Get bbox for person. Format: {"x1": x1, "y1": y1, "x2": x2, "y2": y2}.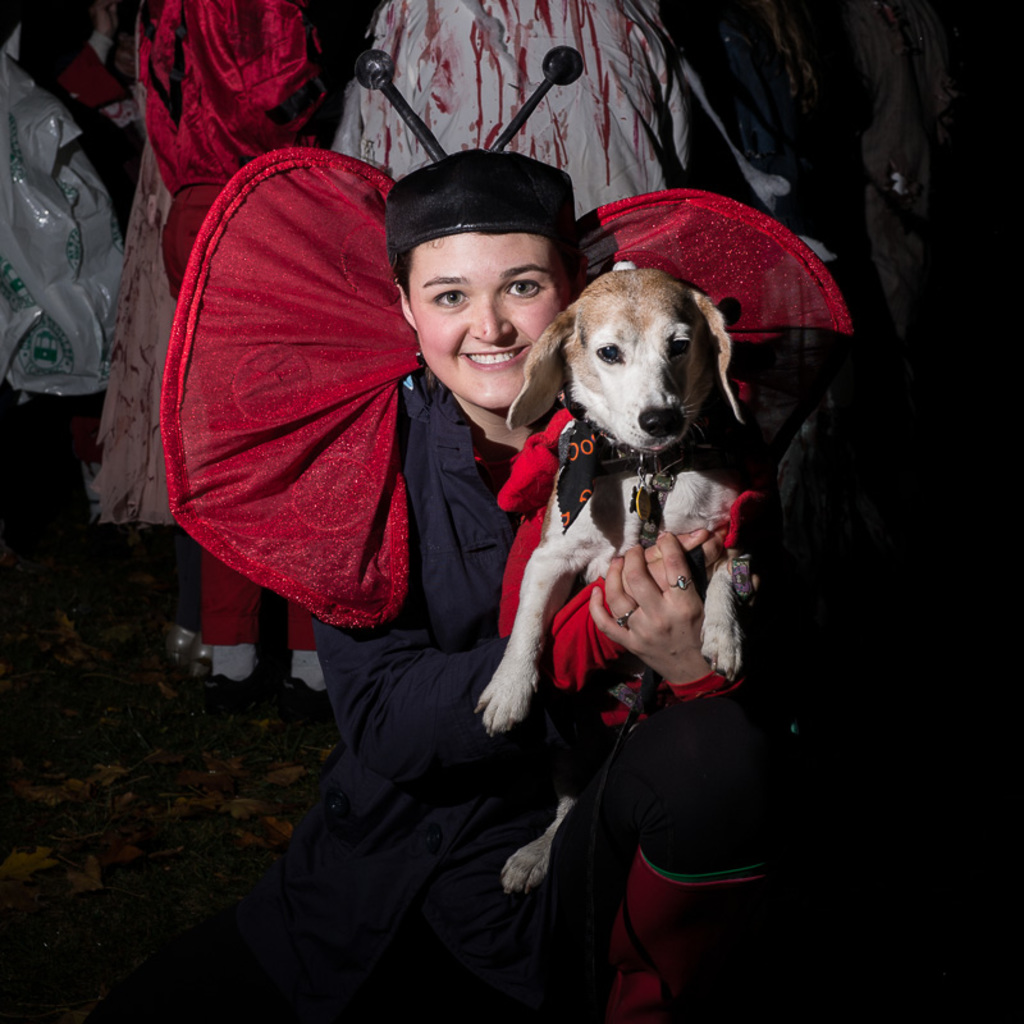
{"x1": 127, "y1": 0, "x2": 333, "y2": 717}.
